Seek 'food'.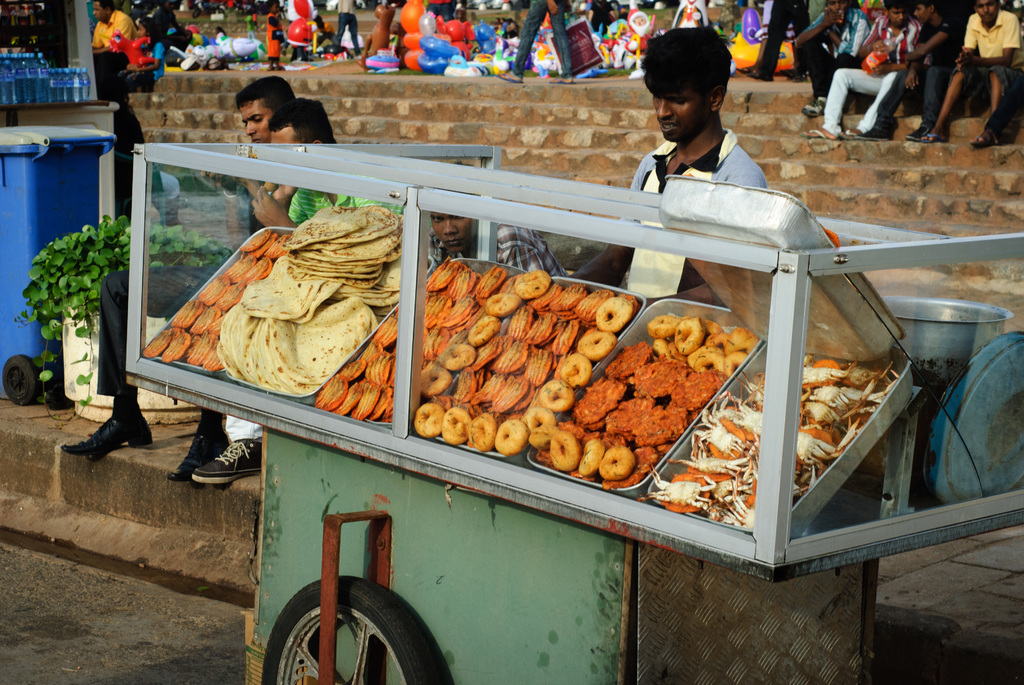
<region>253, 229, 278, 255</region>.
